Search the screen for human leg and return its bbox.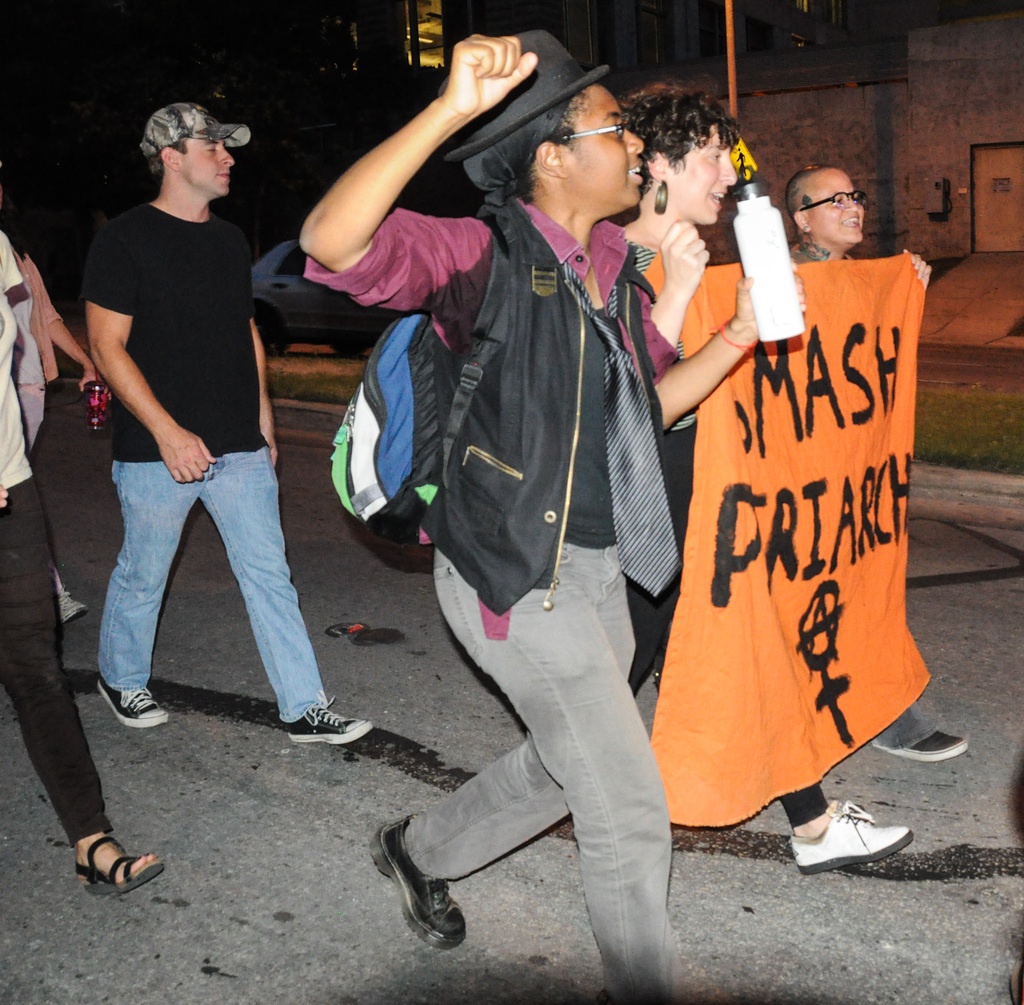
Found: 92, 426, 209, 732.
